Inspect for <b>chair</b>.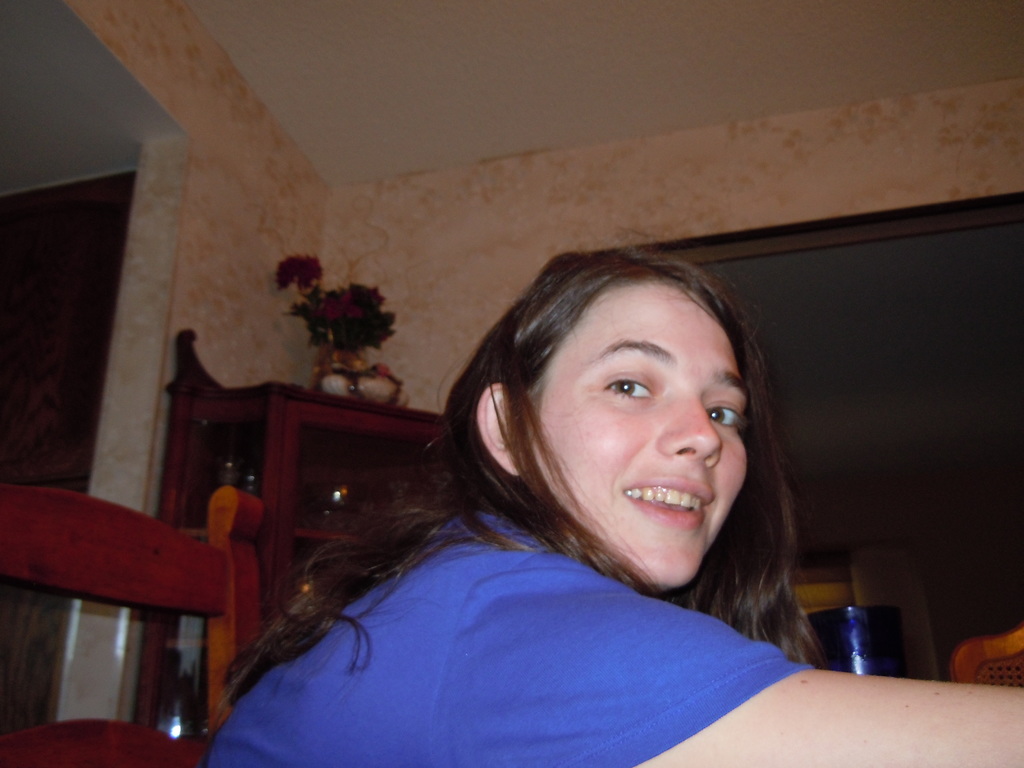
Inspection: <bbox>951, 625, 1023, 691</bbox>.
